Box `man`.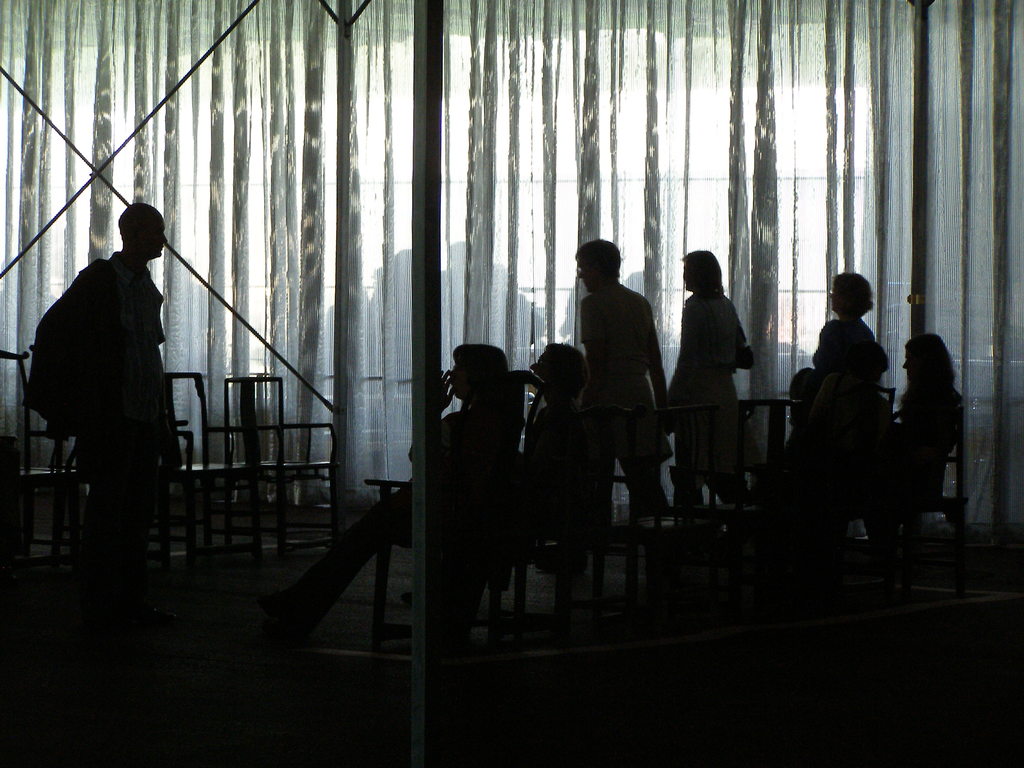
556/234/669/550.
